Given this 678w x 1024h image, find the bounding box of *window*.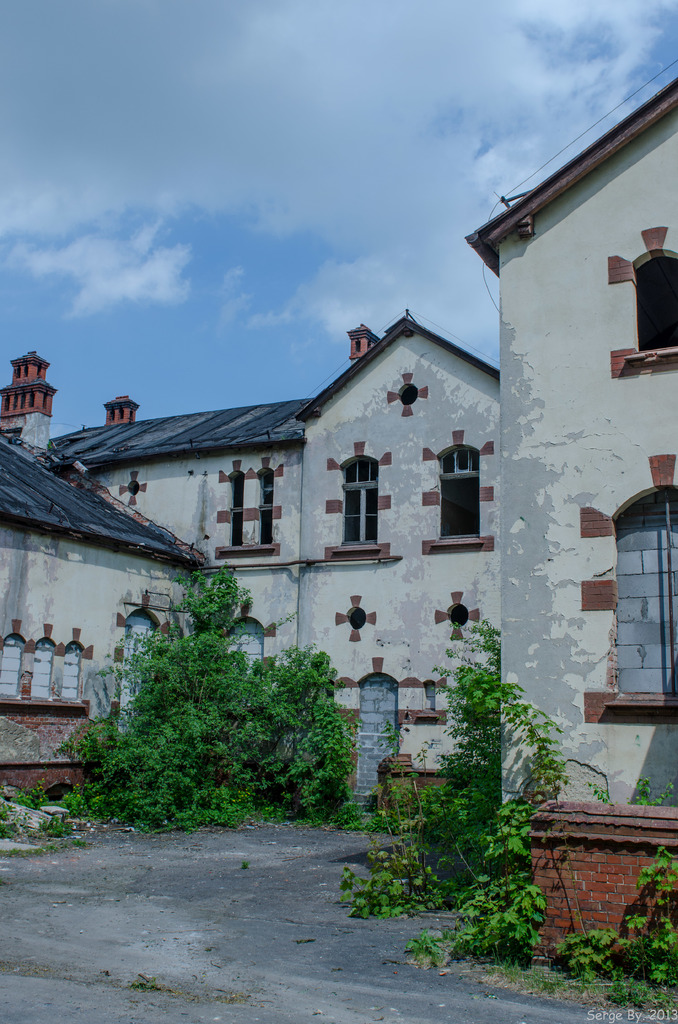
634, 242, 677, 347.
